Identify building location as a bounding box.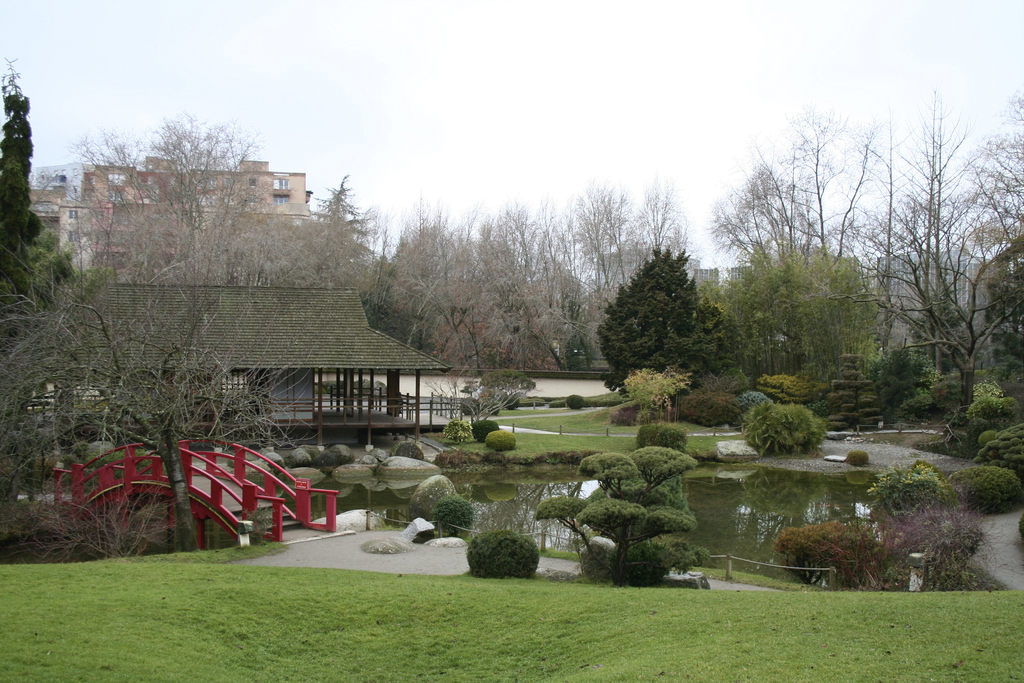
0, 149, 426, 467.
